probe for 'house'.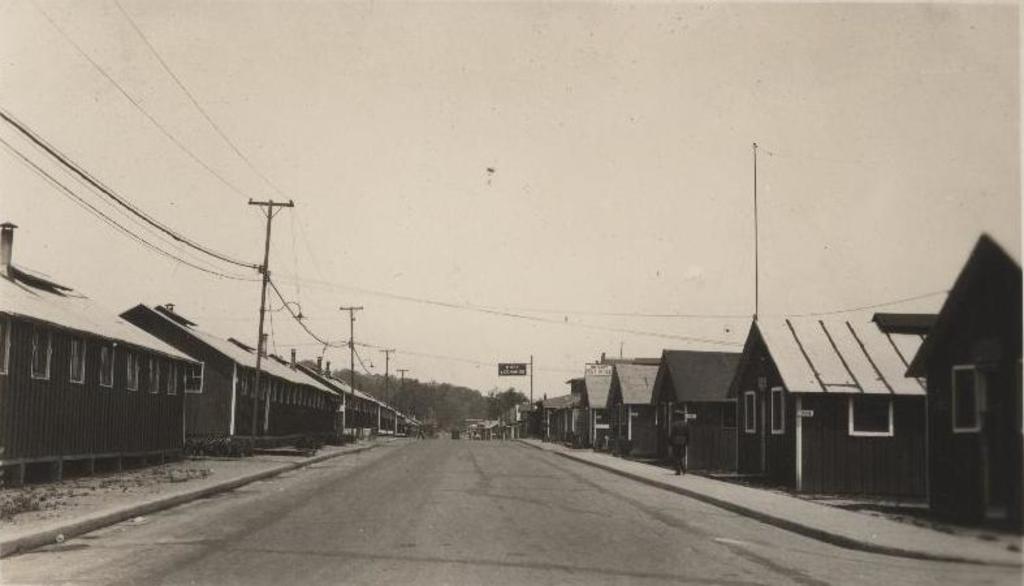
Probe result: 586 335 626 460.
